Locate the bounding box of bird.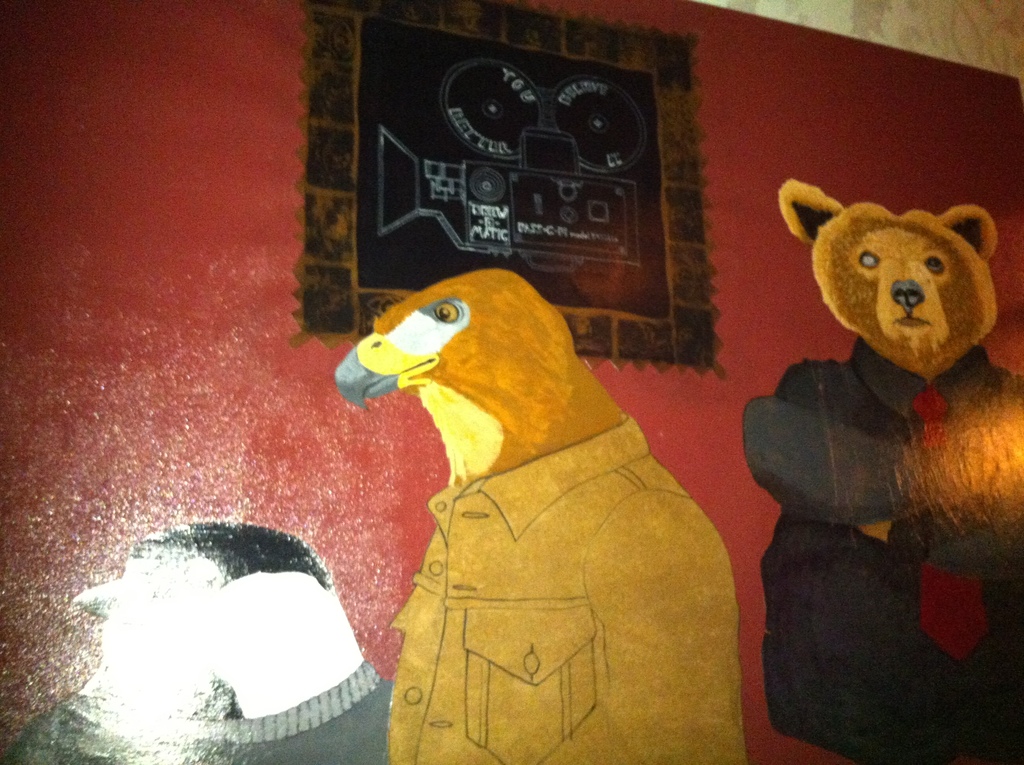
Bounding box: [x1=332, y1=266, x2=627, y2=495].
